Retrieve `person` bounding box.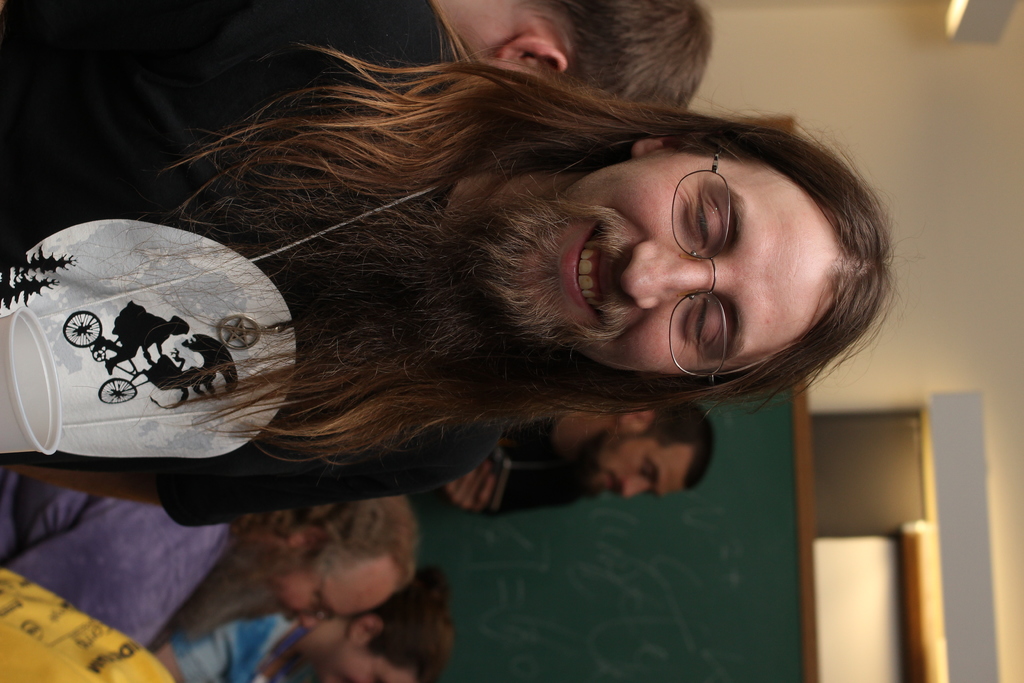
Bounding box: BBox(141, 567, 456, 682).
